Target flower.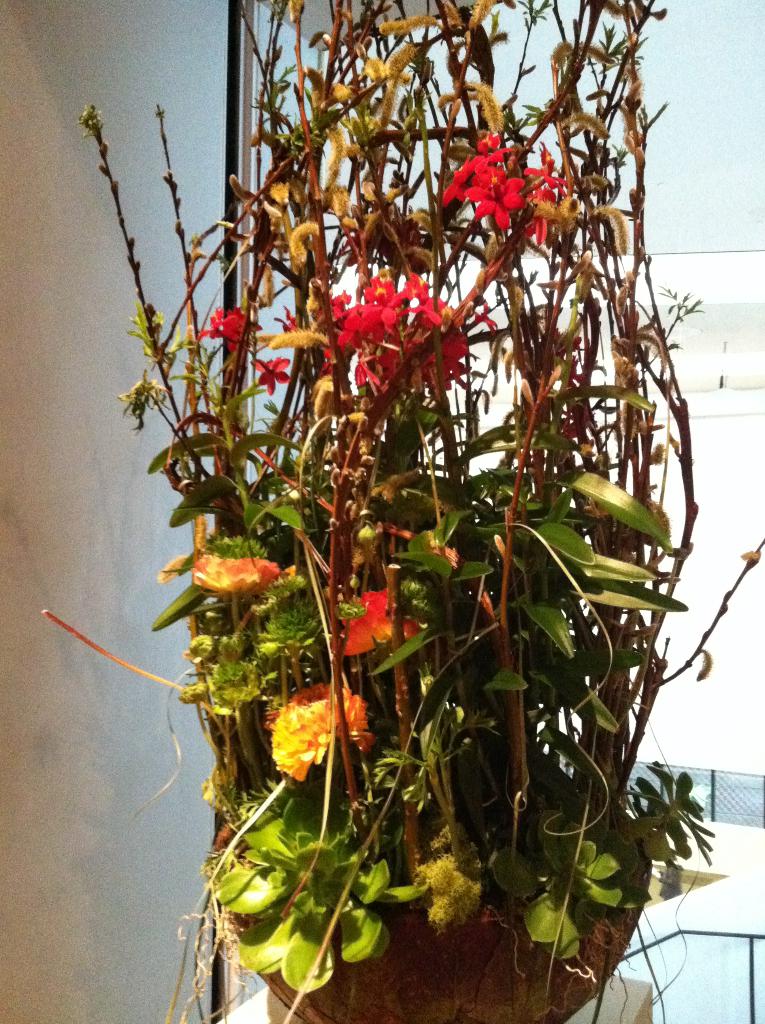
Target region: pyautogui.locateOnScreen(195, 552, 286, 606).
